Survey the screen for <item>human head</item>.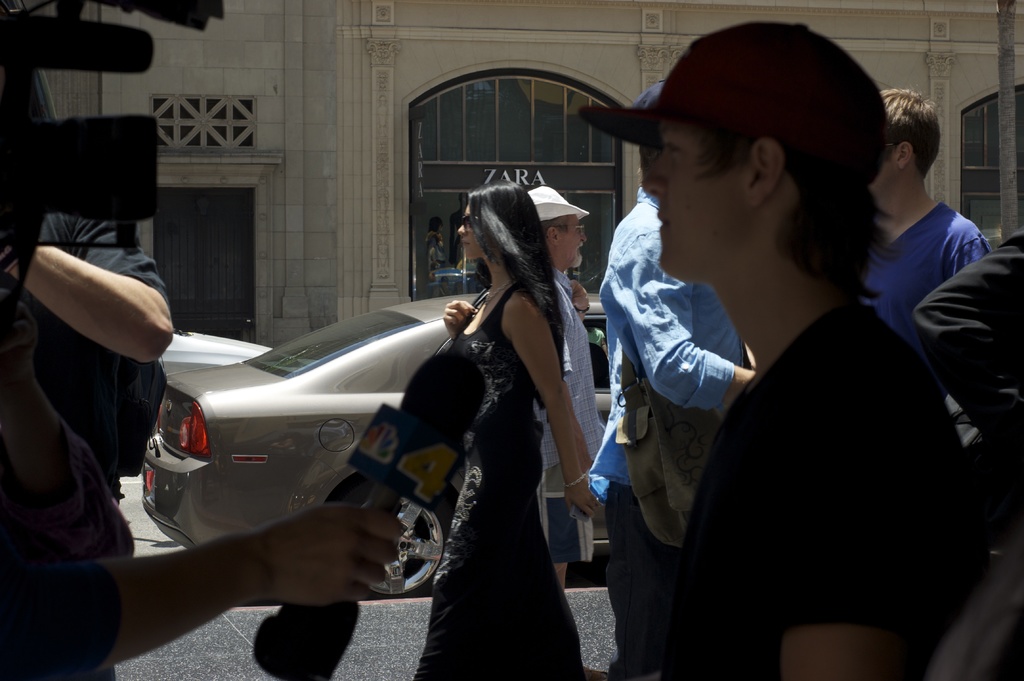
Survey found: {"x1": 527, "y1": 184, "x2": 588, "y2": 272}.
